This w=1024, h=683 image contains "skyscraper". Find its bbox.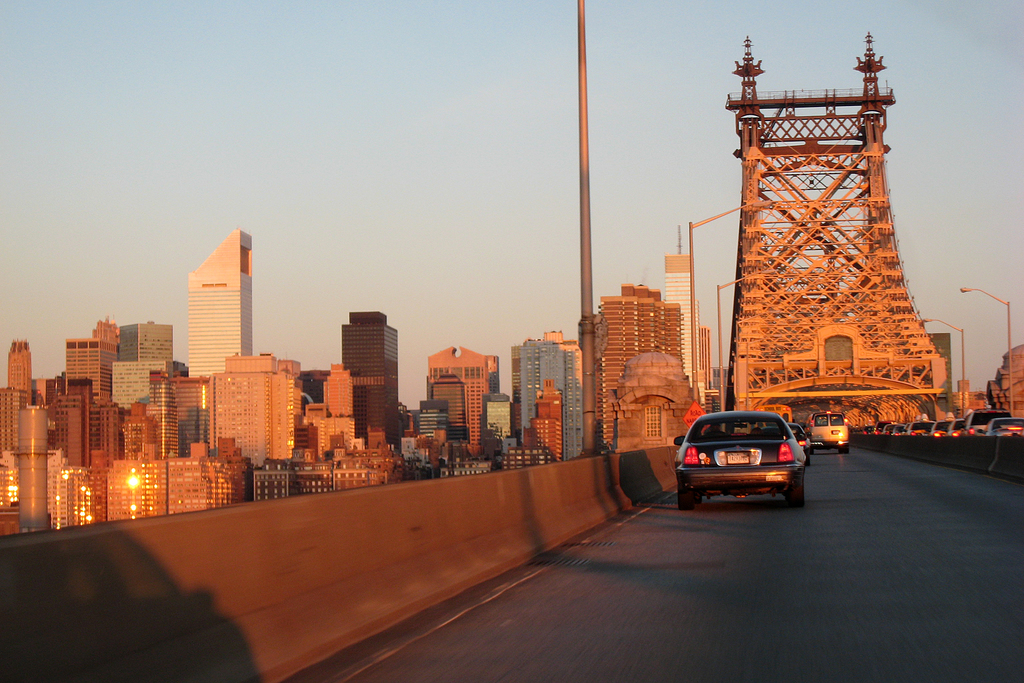
pyautogui.locateOnScreen(335, 313, 402, 443).
